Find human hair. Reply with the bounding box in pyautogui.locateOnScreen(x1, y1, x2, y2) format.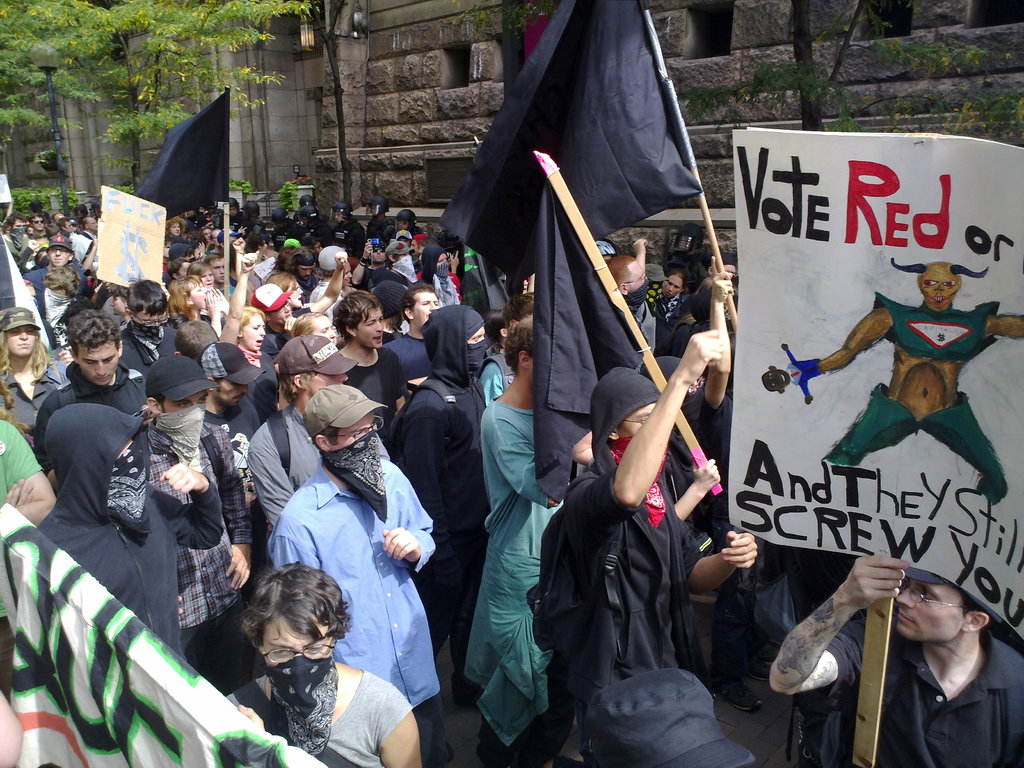
pyautogui.locateOnScreen(0, 330, 57, 383).
